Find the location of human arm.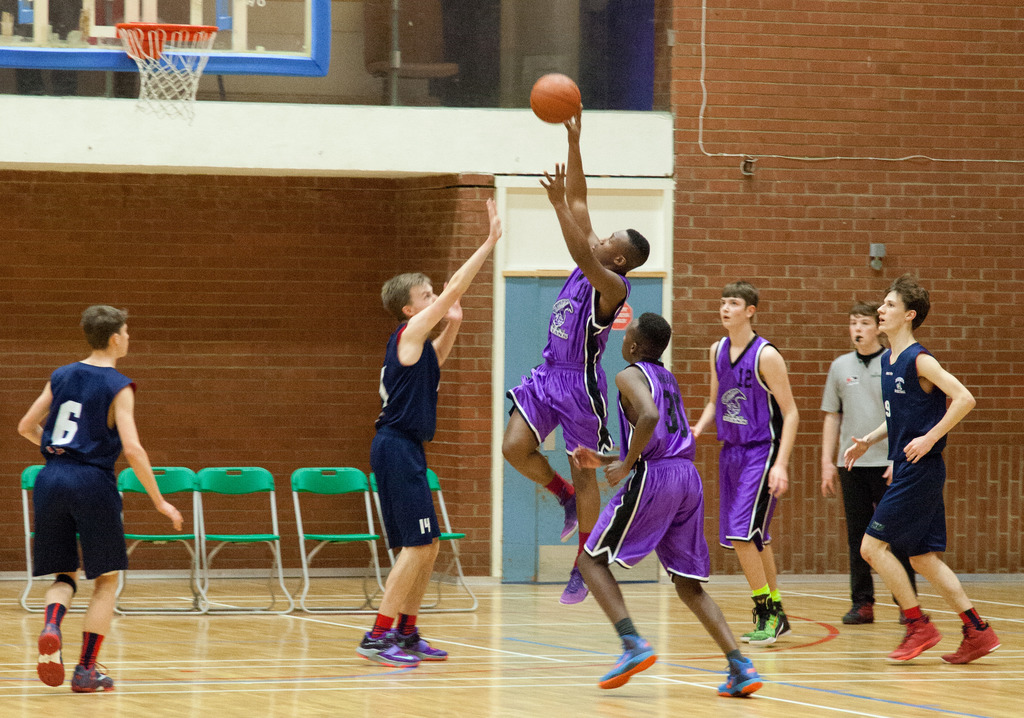
Location: 403:195:503:348.
